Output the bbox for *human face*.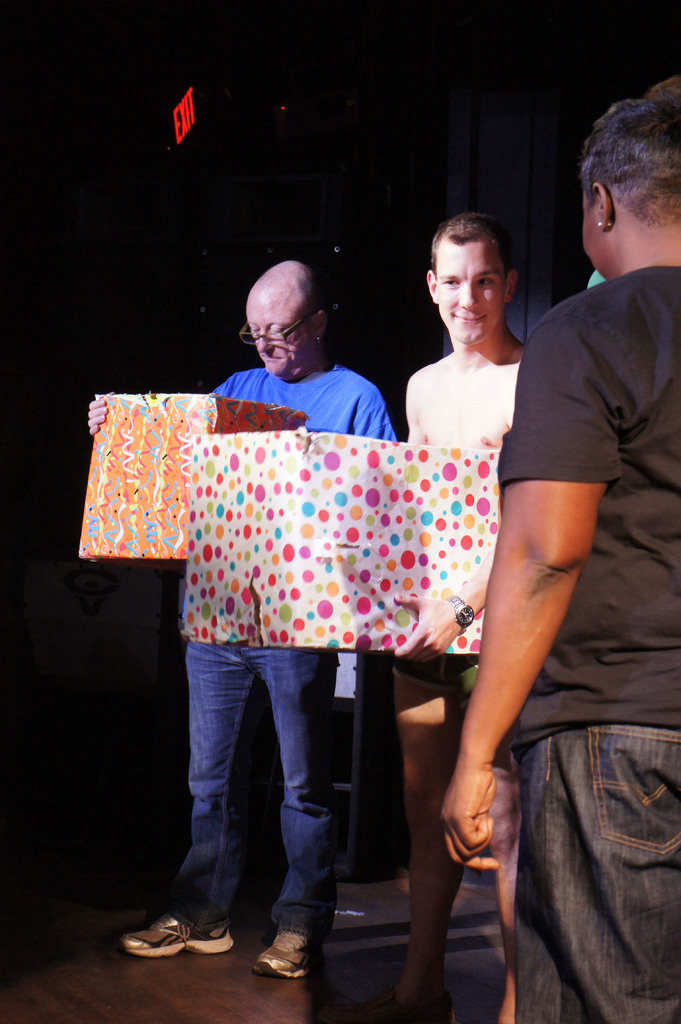
left=433, top=244, right=505, bottom=347.
